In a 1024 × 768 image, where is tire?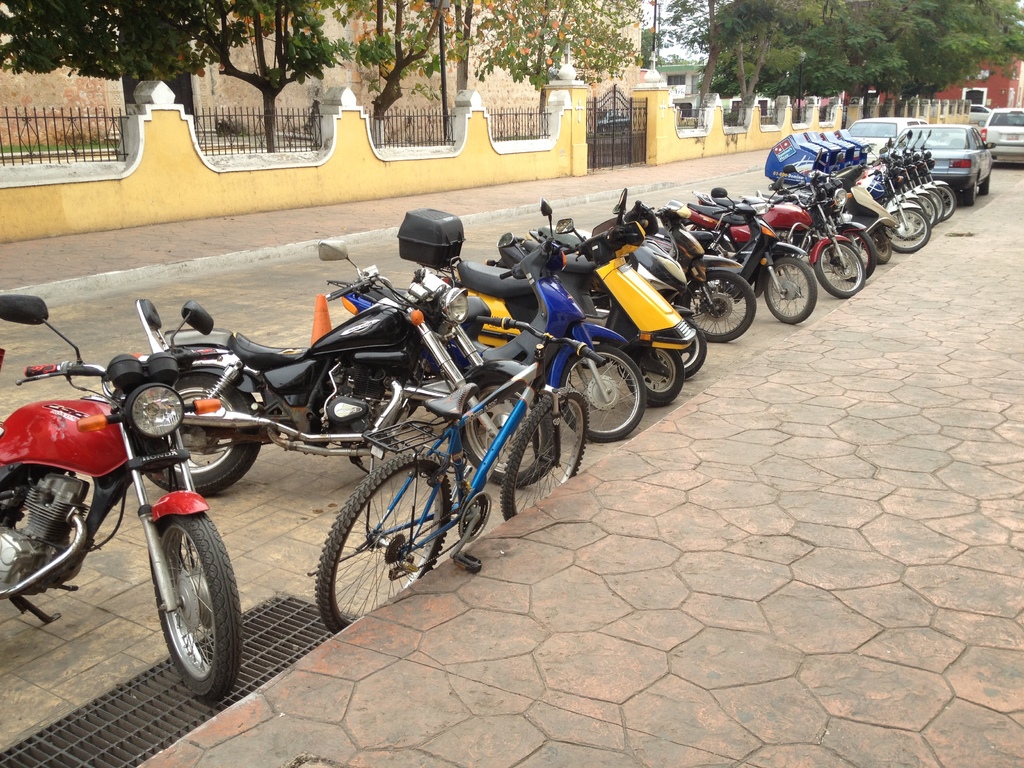
crop(894, 198, 927, 239).
